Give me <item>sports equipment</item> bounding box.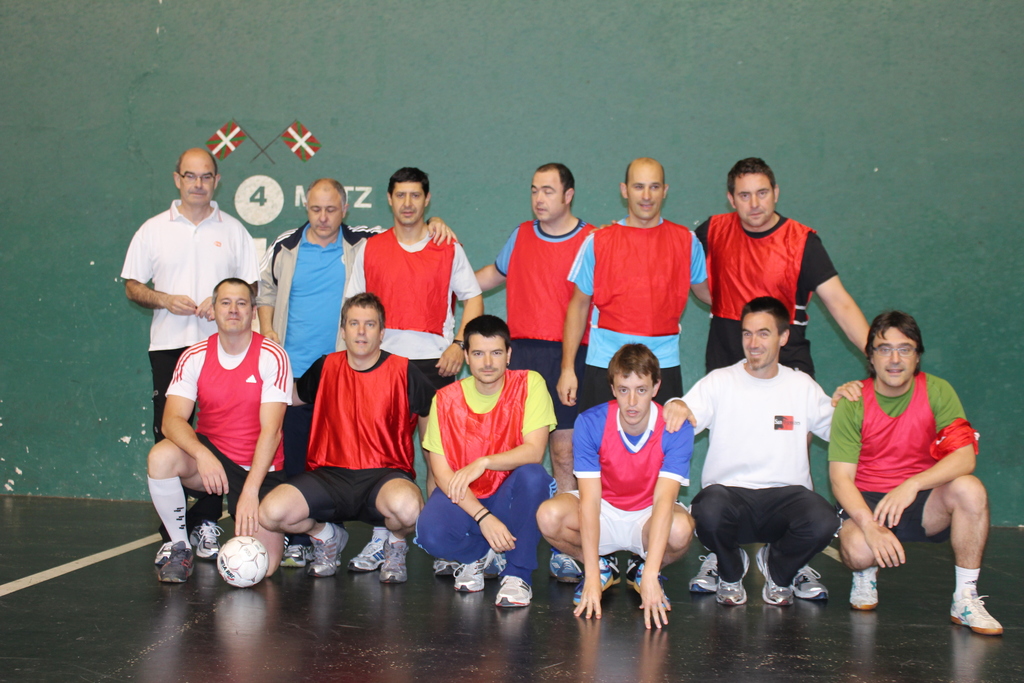
(left=279, top=538, right=312, bottom=565).
